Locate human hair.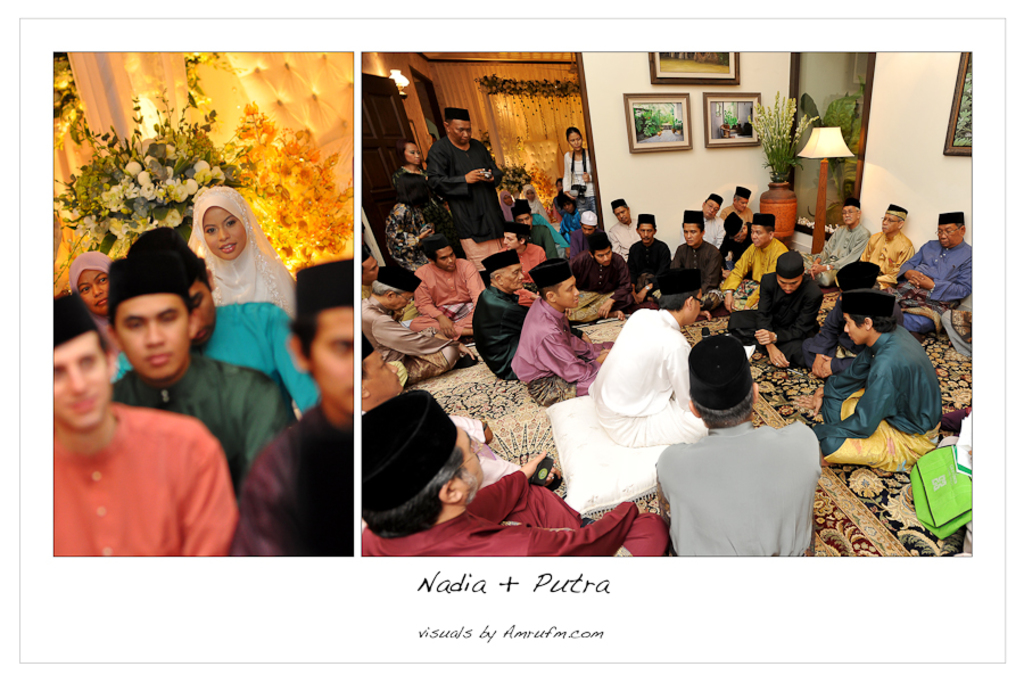
Bounding box: box=[696, 393, 754, 428].
